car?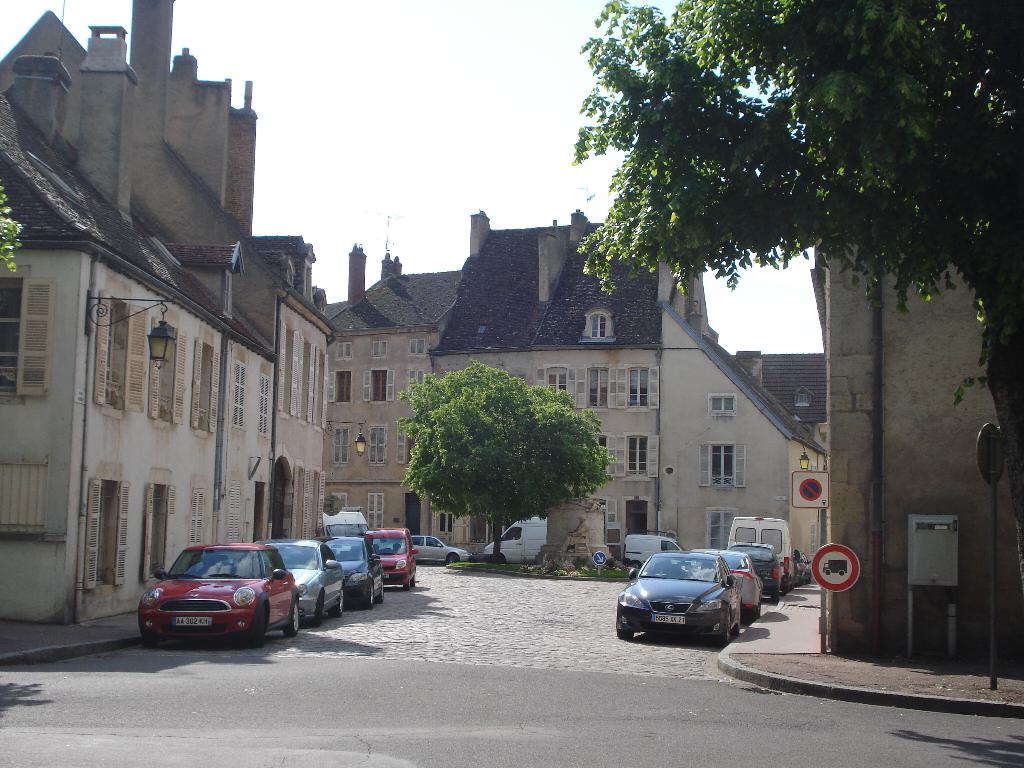
region(139, 543, 301, 648)
